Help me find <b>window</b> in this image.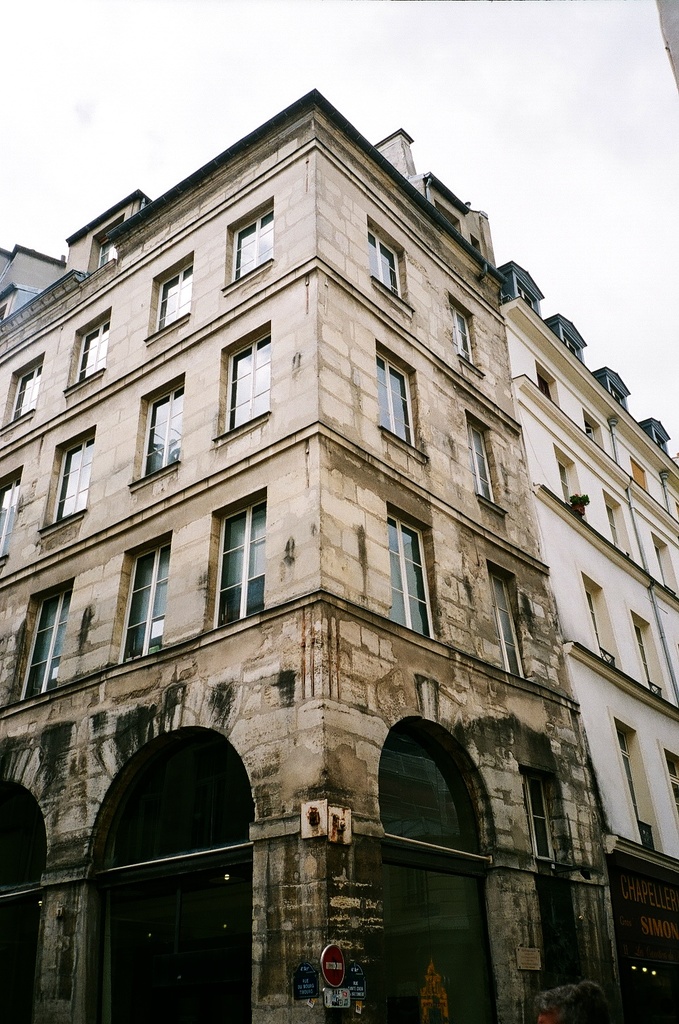
Found it: pyautogui.locateOnScreen(575, 419, 610, 452).
